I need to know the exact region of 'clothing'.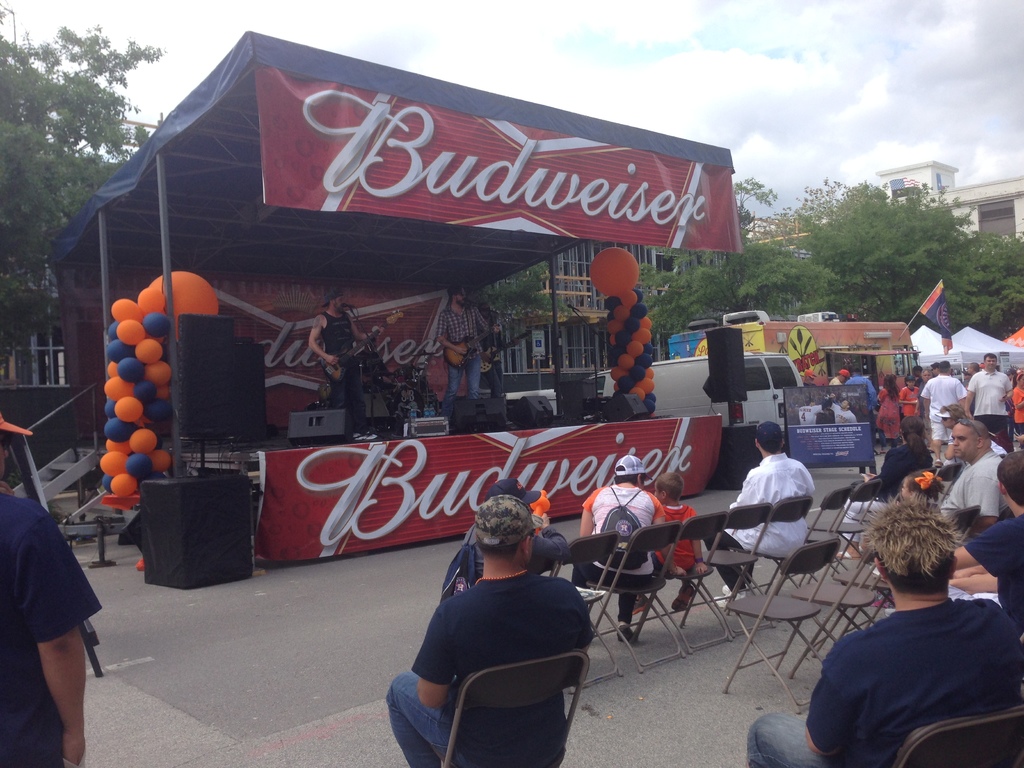
Region: detection(805, 566, 1014, 760).
